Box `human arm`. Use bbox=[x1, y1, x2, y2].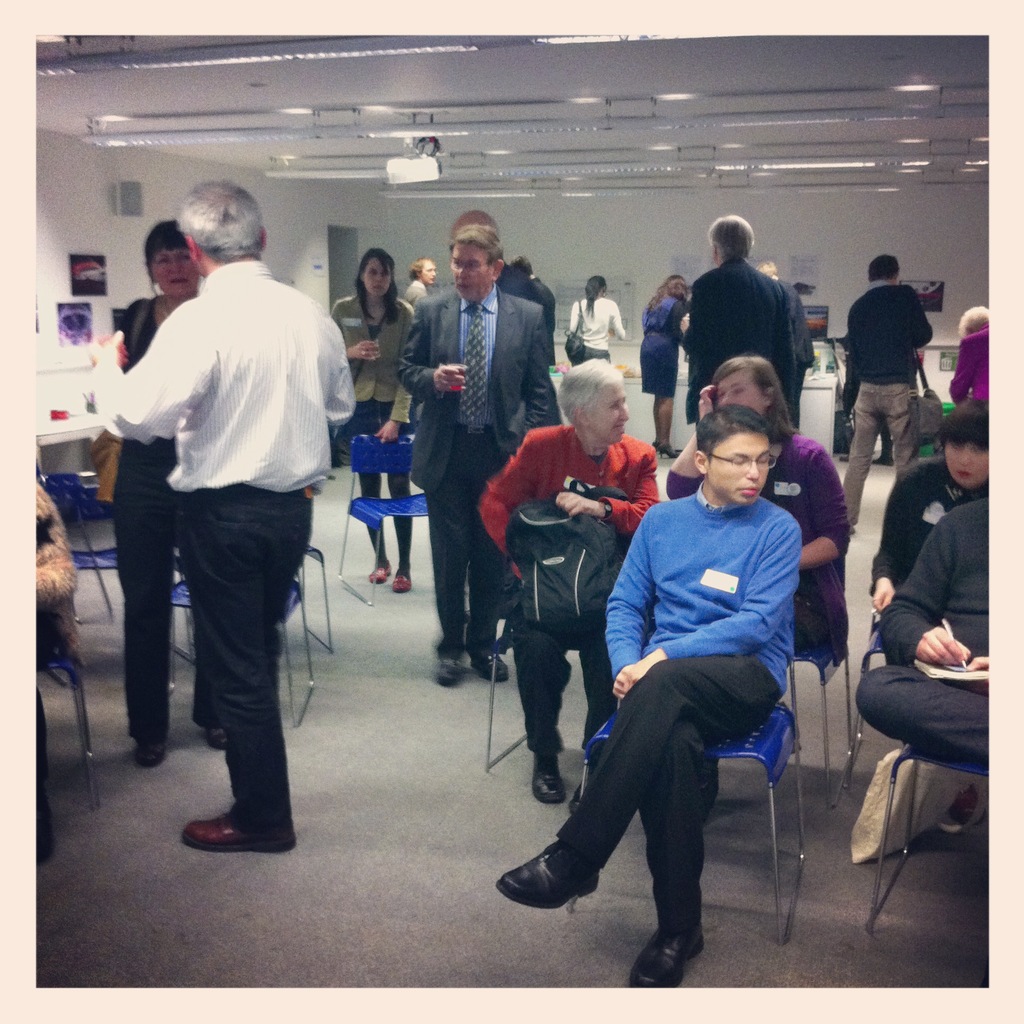
bbox=[783, 445, 870, 579].
